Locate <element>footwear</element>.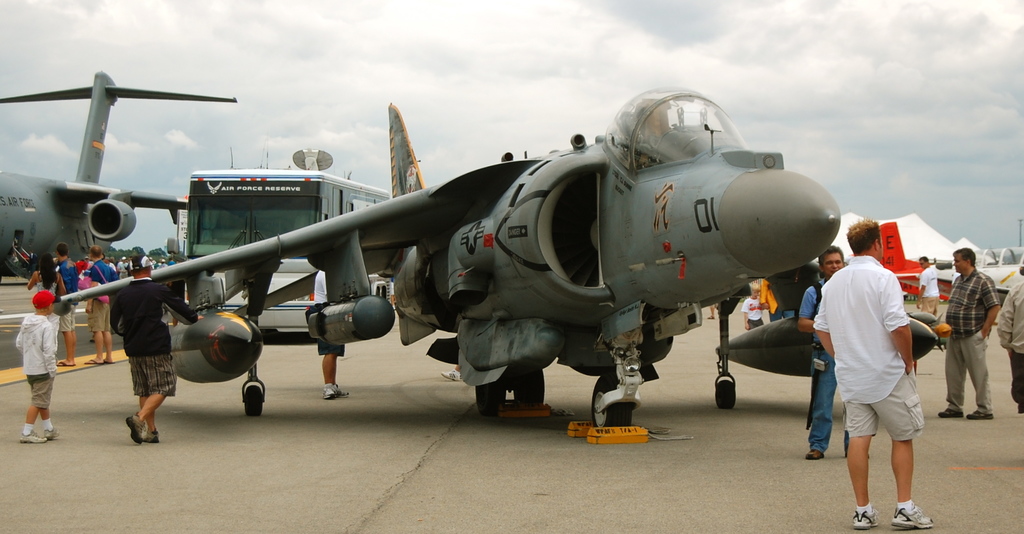
Bounding box: 321 385 336 399.
